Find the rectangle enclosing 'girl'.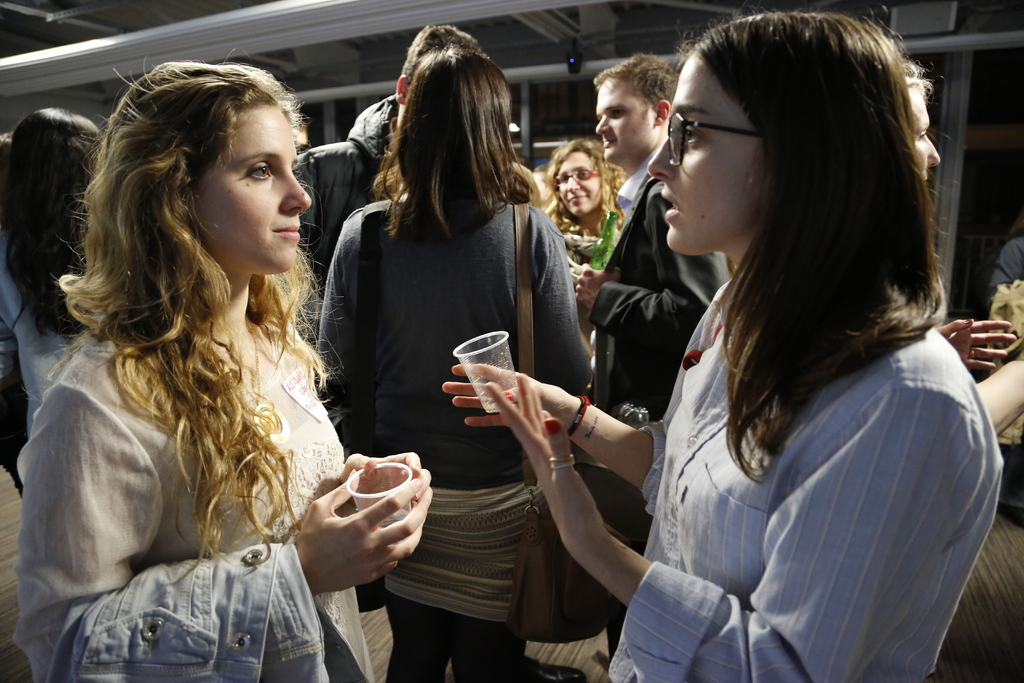
[442, 0, 1004, 682].
